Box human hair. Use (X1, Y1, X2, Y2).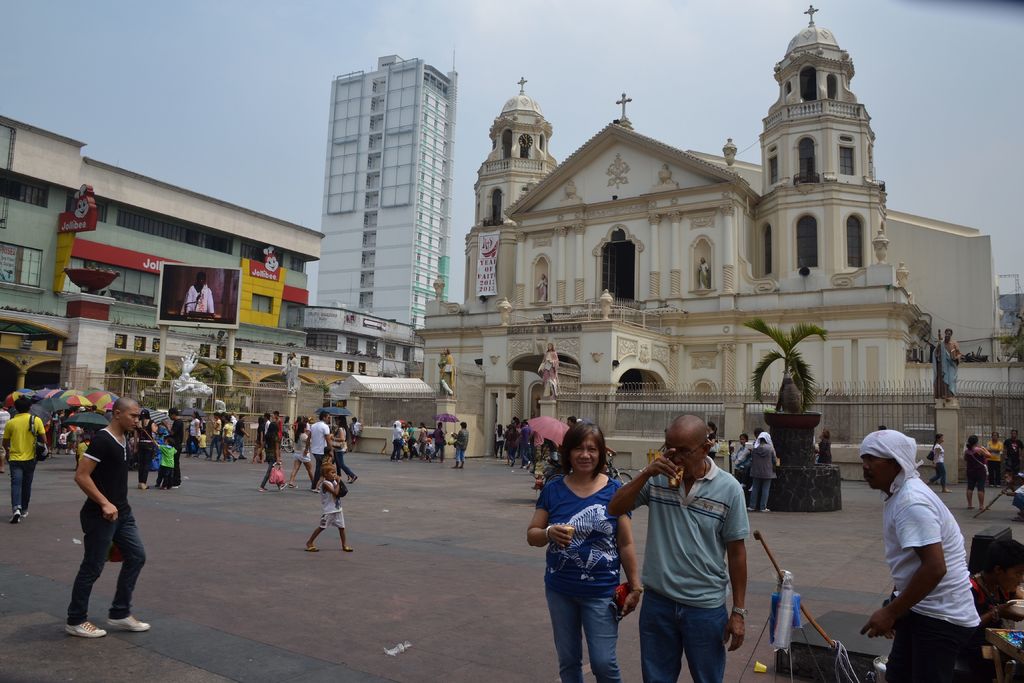
(946, 328, 952, 333).
